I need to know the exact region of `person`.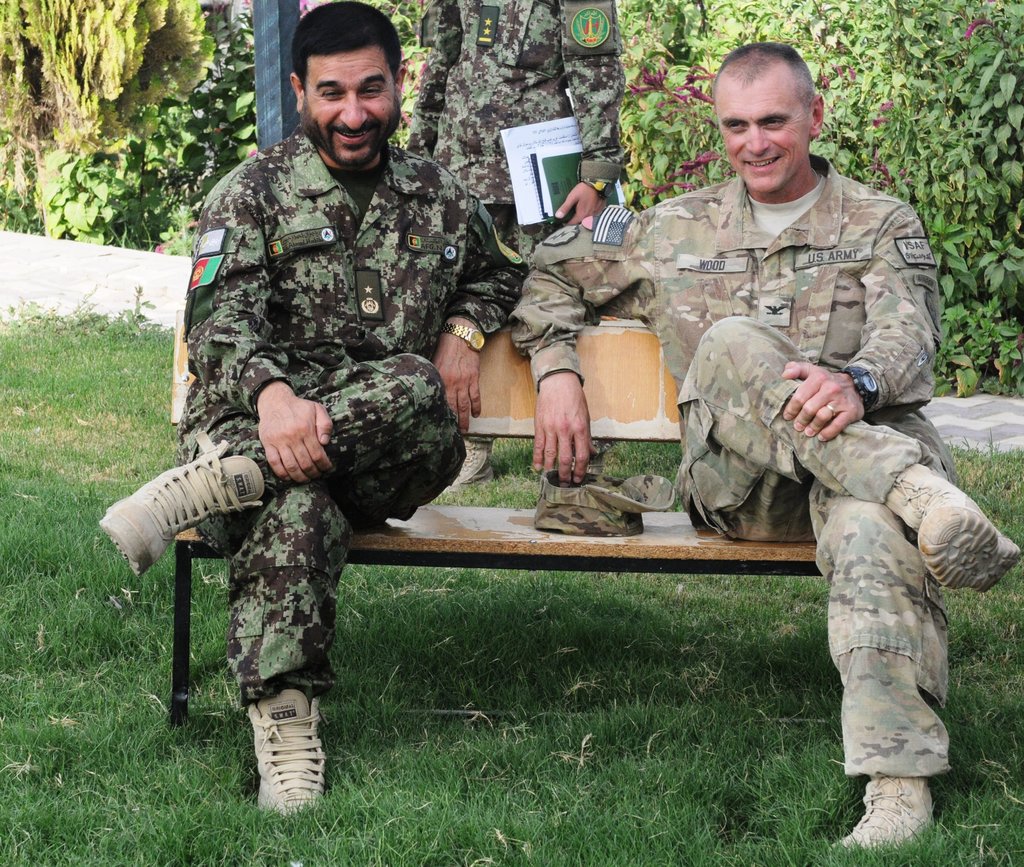
Region: region(499, 46, 1020, 849).
